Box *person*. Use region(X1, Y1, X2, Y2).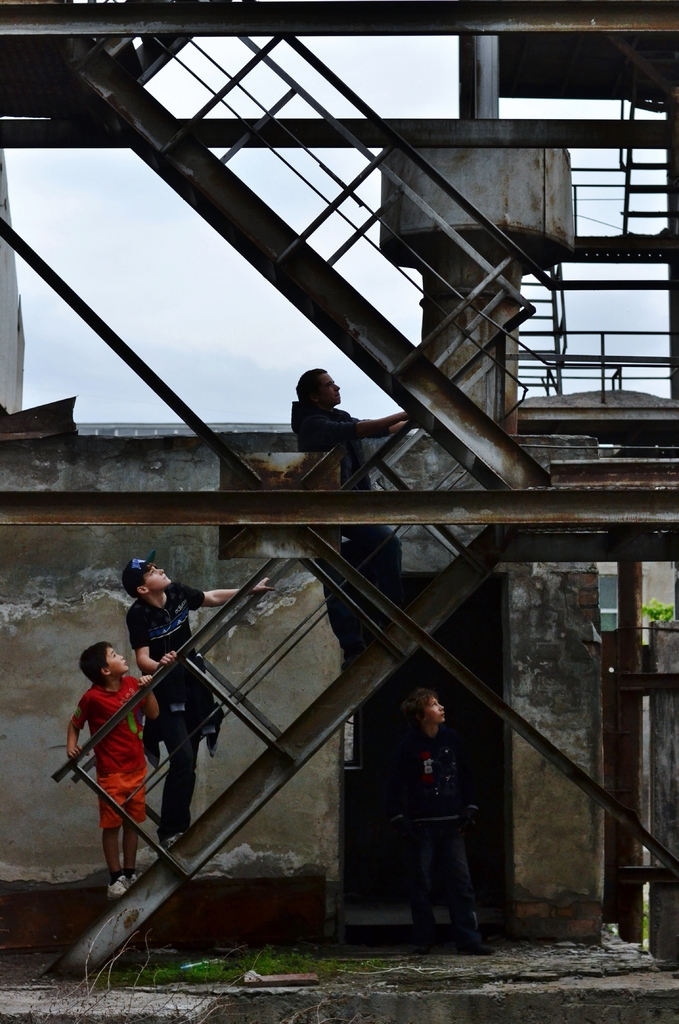
region(124, 548, 273, 849).
